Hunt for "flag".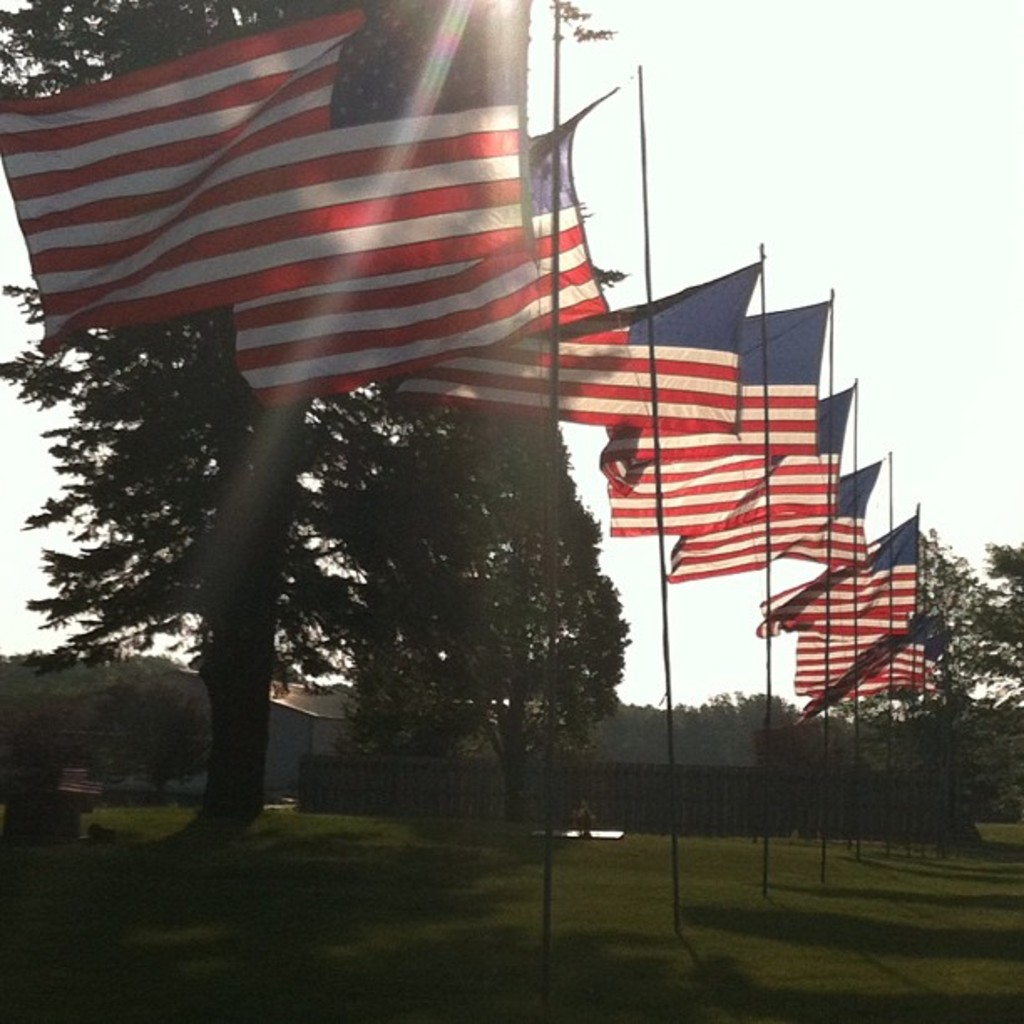
Hunted down at box(597, 291, 832, 542).
